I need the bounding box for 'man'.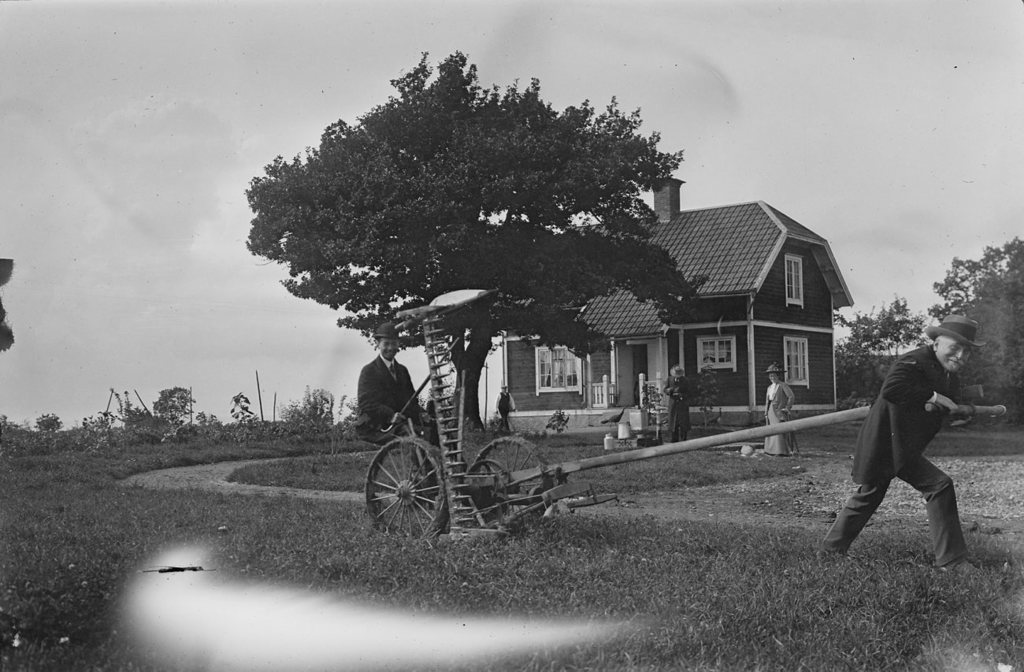
Here it is: {"x1": 662, "y1": 362, "x2": 689, "y2": 438}.
